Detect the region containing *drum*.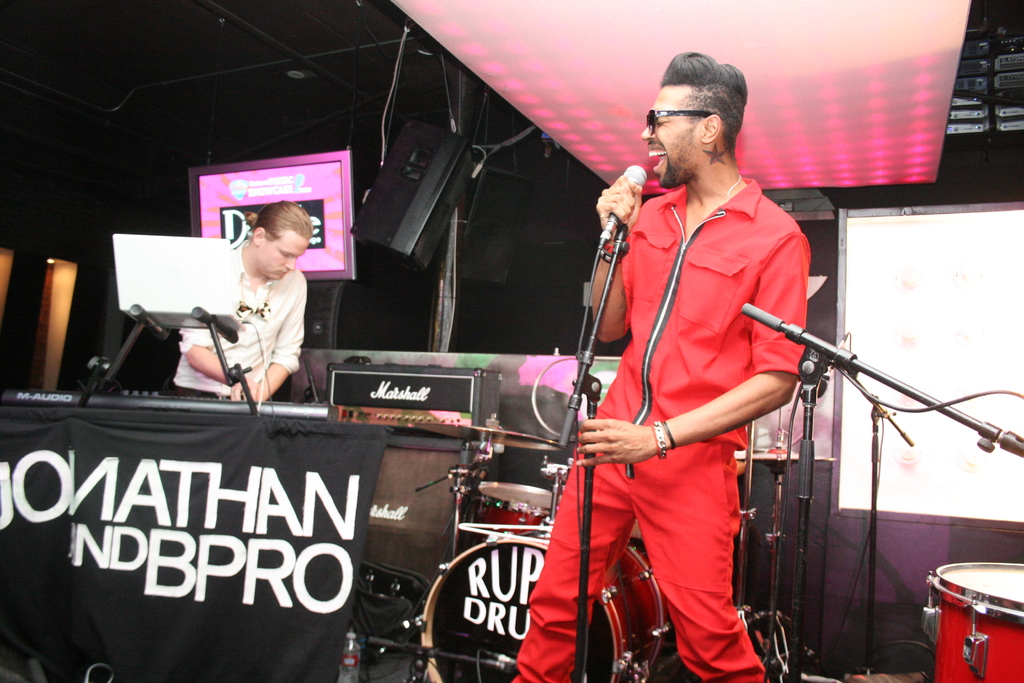
crop(415, 520, 670, 682).
